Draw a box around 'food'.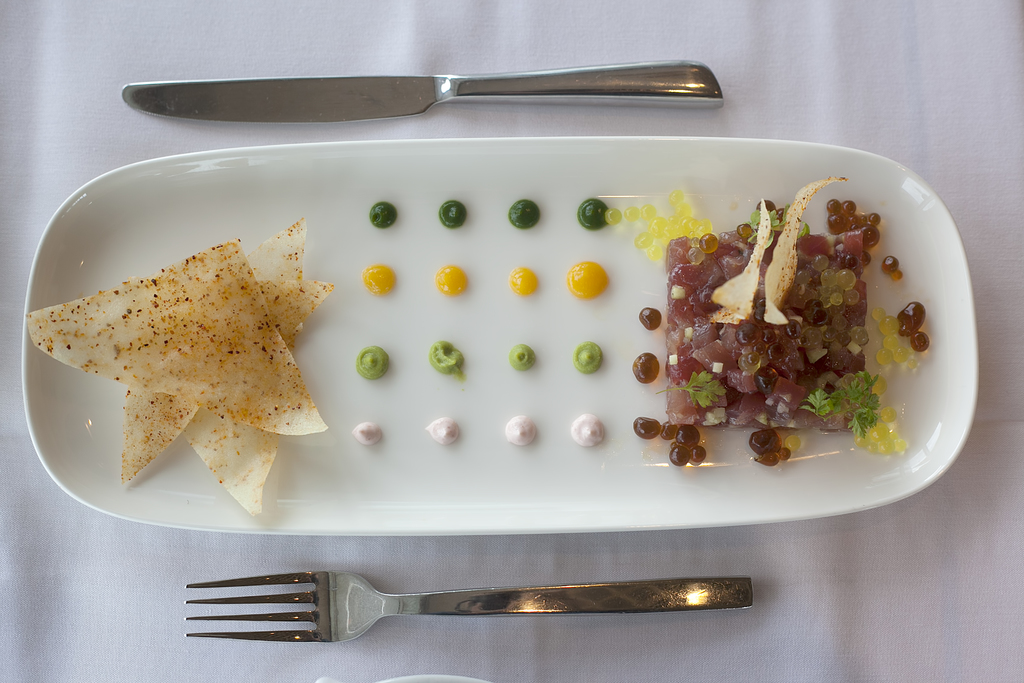
440, 198, 468, 228.
